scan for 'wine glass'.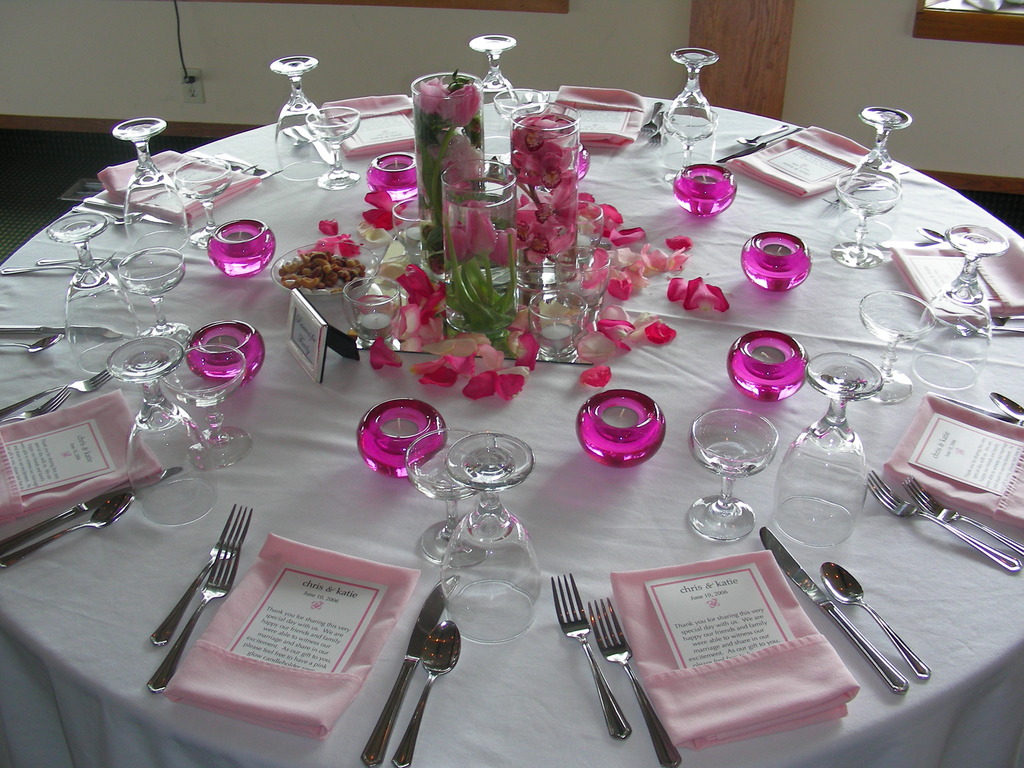
Scan result: (left=833, top=175, right=895, bottom=270).
